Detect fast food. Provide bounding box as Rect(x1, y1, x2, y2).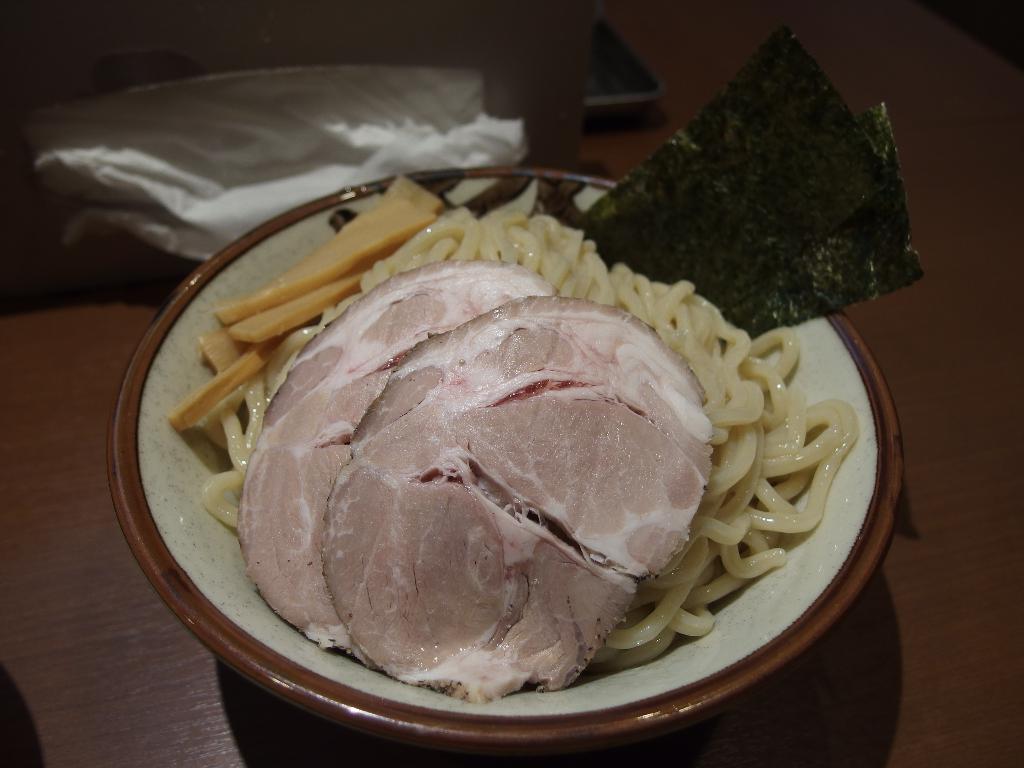
Rect(129, 167, 925, 708).
